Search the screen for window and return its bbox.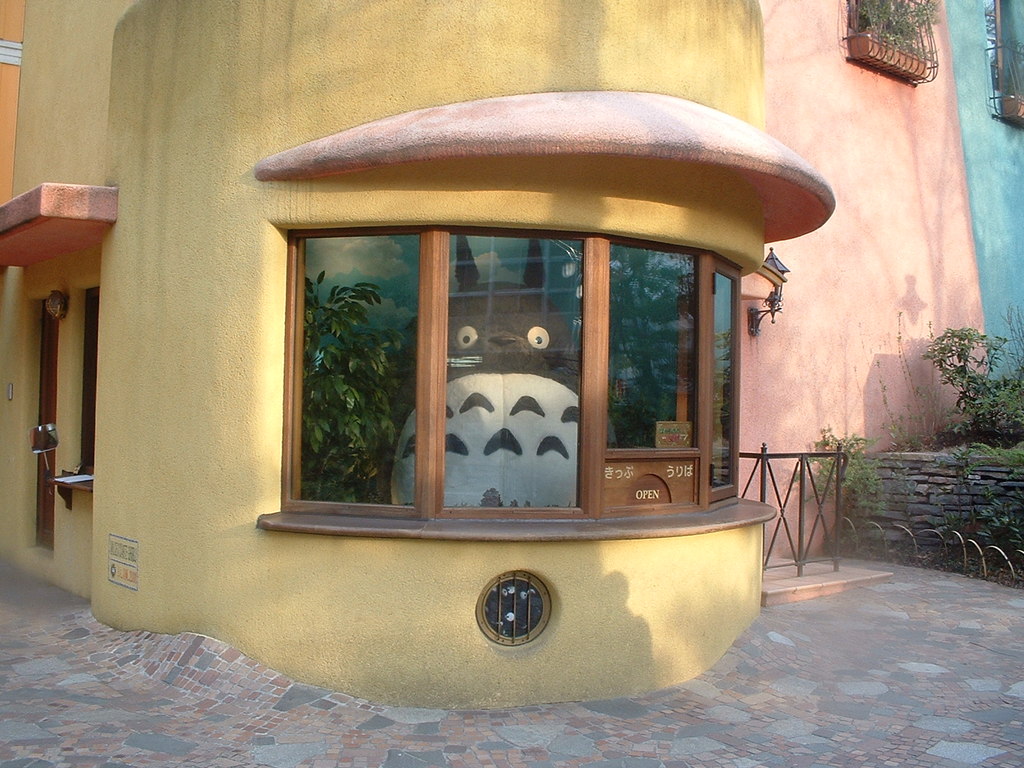
Found: box(991, 0, 1023, 132).
